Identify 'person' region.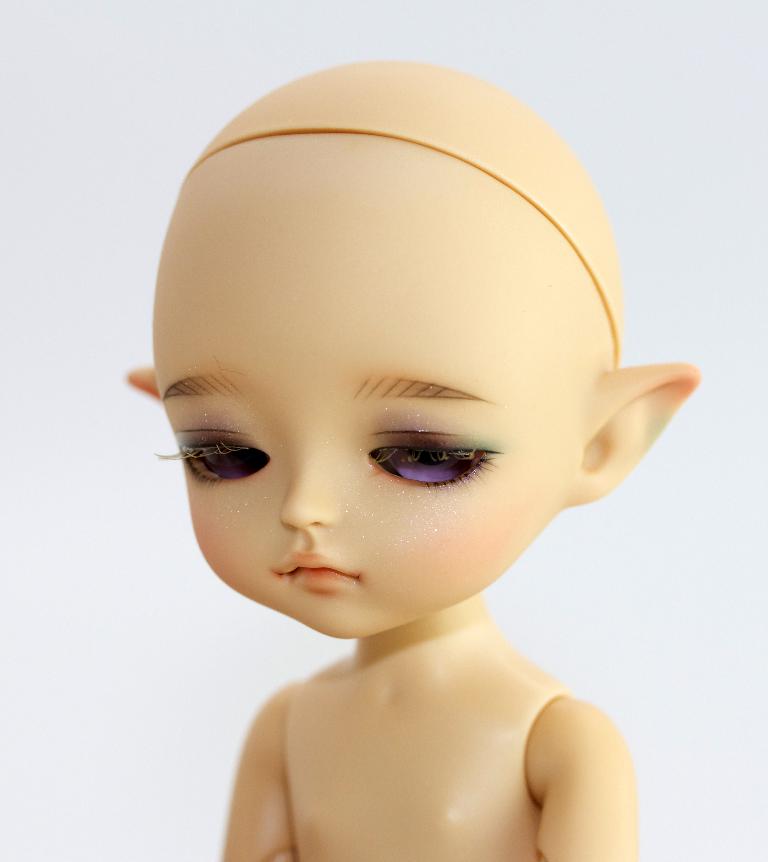
Region: 87:53:723:840.
